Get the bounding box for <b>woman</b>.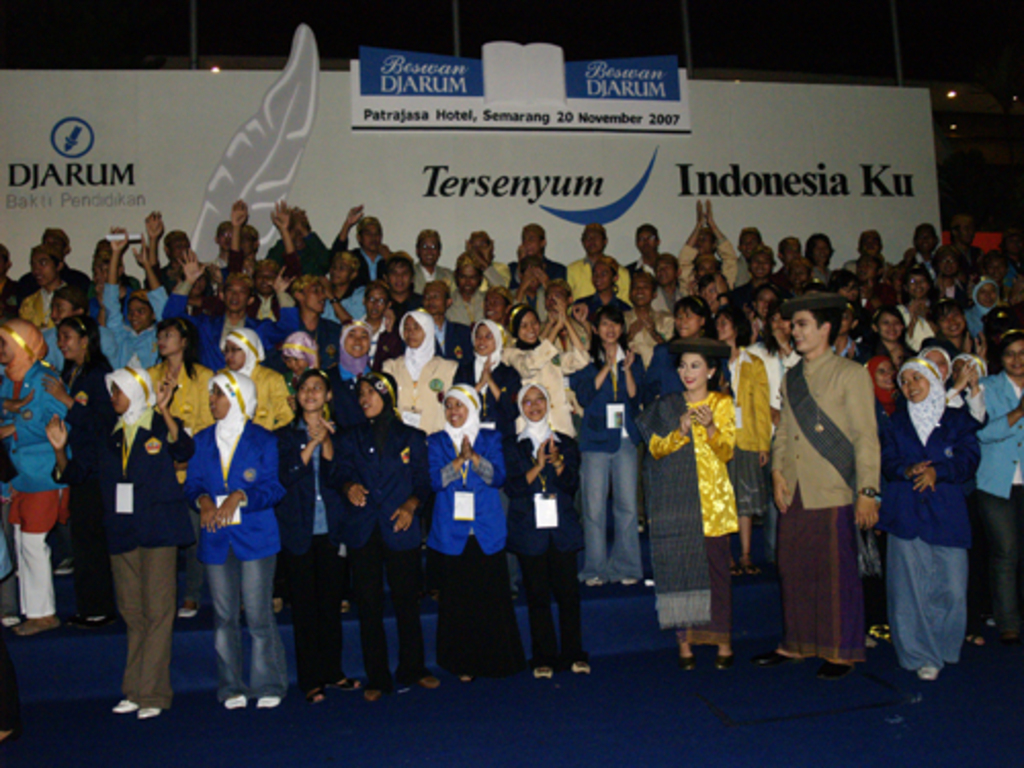
rect(178, 360, 283, 715).
